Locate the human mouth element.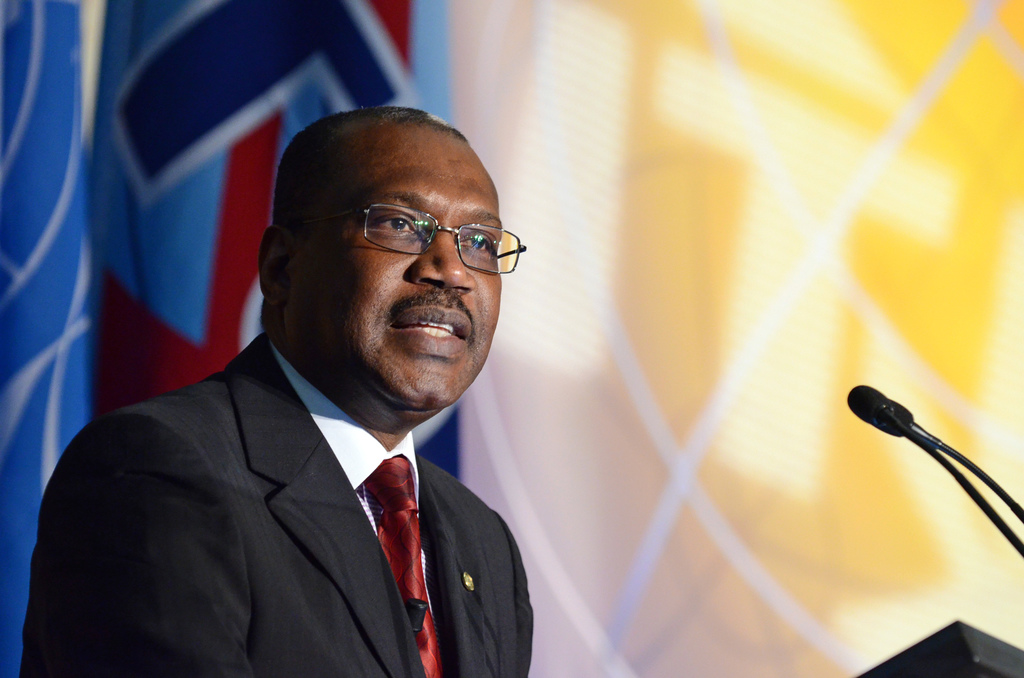
Element bbox: bbox=[389, 305, 472, 357].
